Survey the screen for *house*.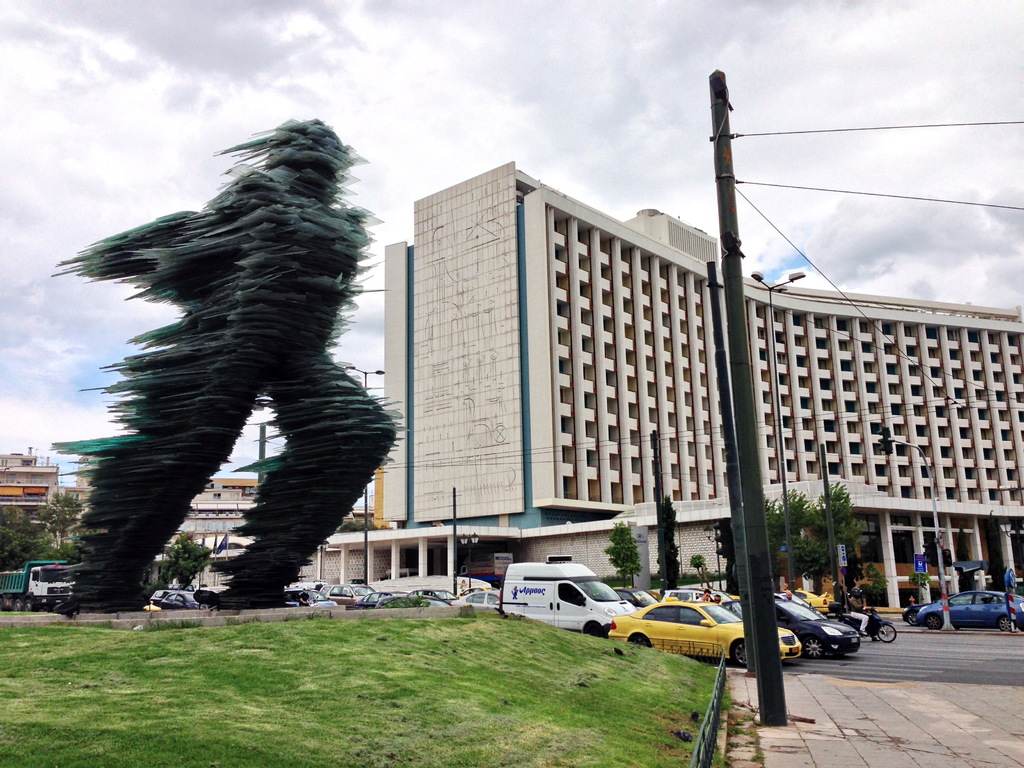
Survey found: locate(253, 120, 980, 636).
